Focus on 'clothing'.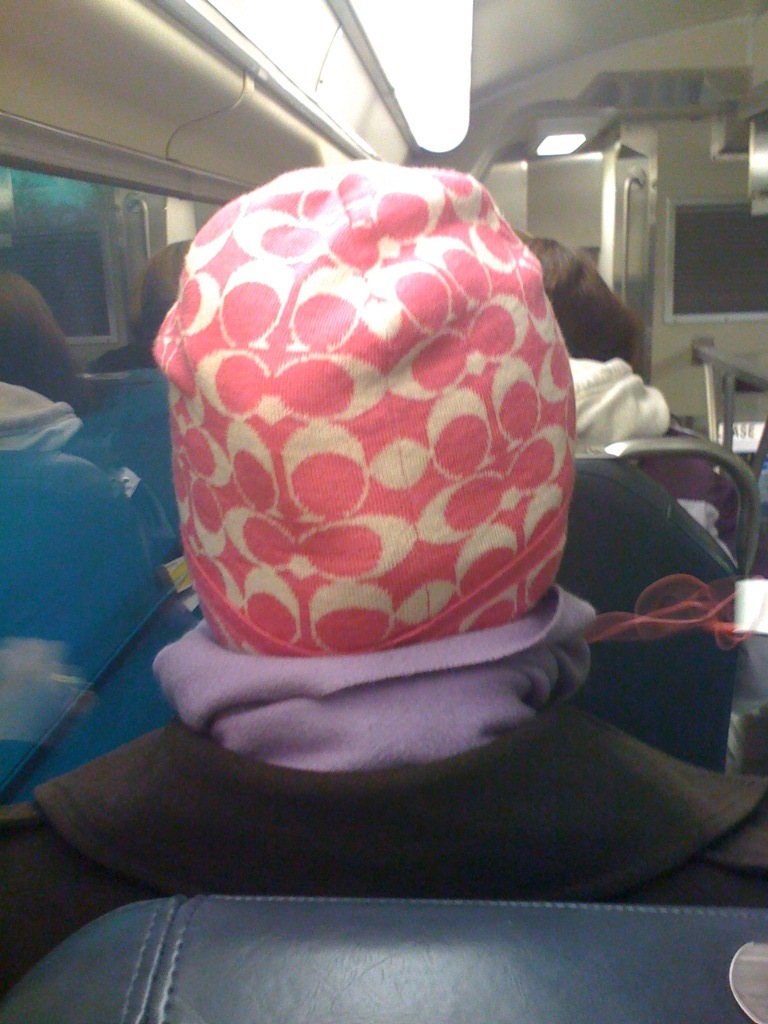
Focused at select_region(0, 642, 767, 901).
